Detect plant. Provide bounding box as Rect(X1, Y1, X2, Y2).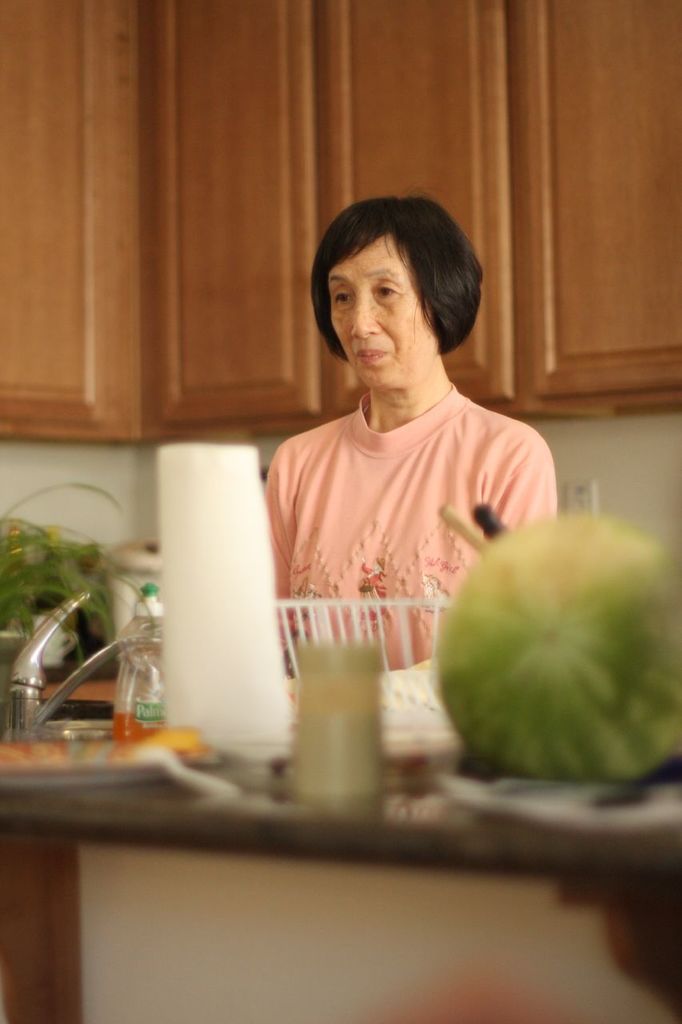
Rect(0, 473, 162, 670).
